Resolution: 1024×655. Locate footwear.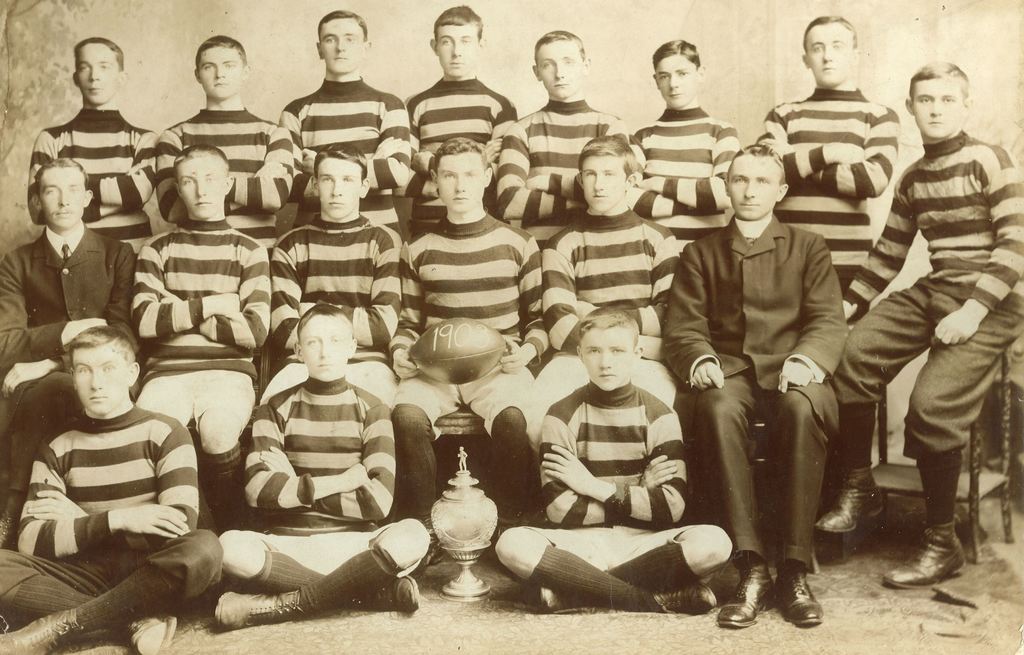
Rect(881, 522, 968, 590).
